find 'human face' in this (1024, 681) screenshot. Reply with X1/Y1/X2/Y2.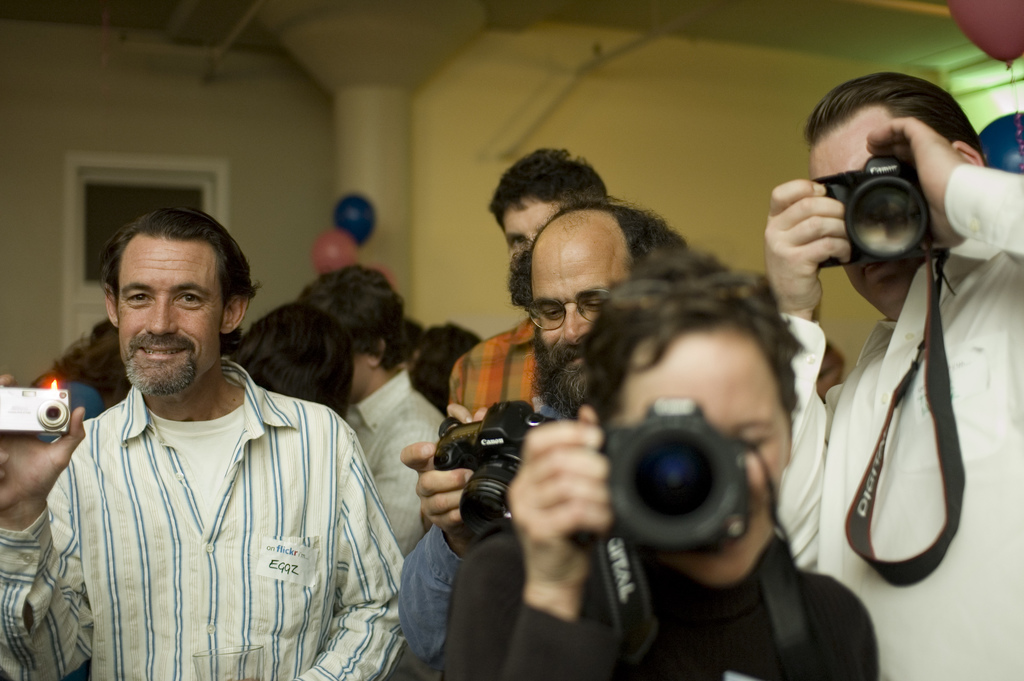
602/324/789/586.
